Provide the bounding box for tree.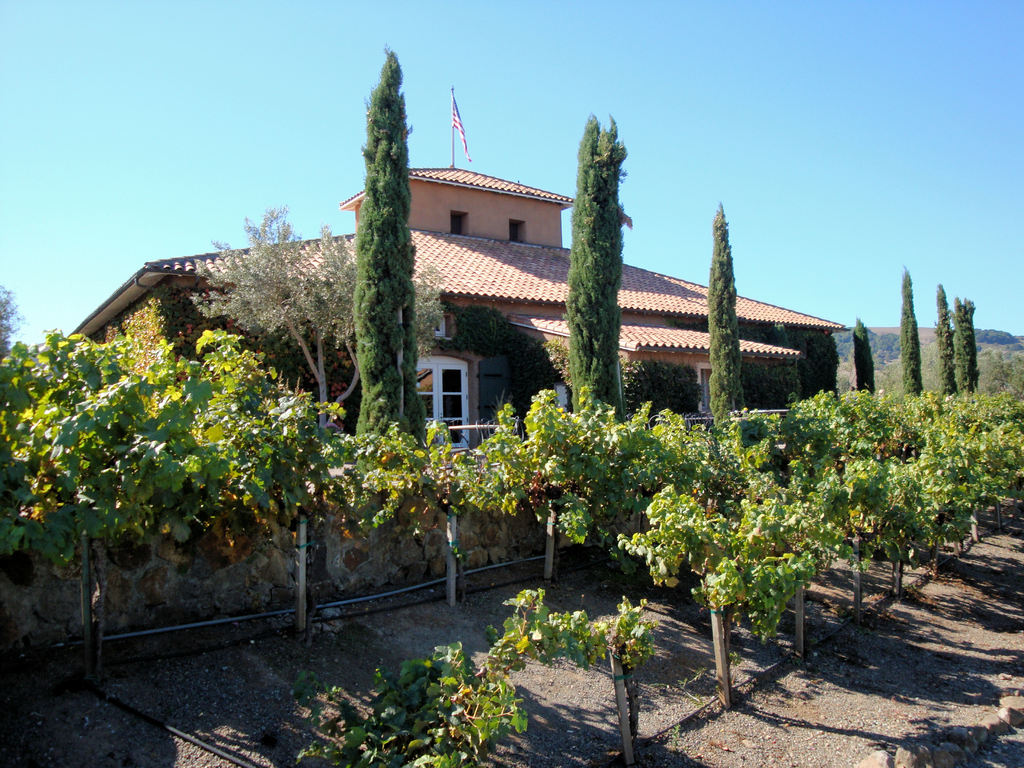
left=0, top=284, right=19, bottom=396.
